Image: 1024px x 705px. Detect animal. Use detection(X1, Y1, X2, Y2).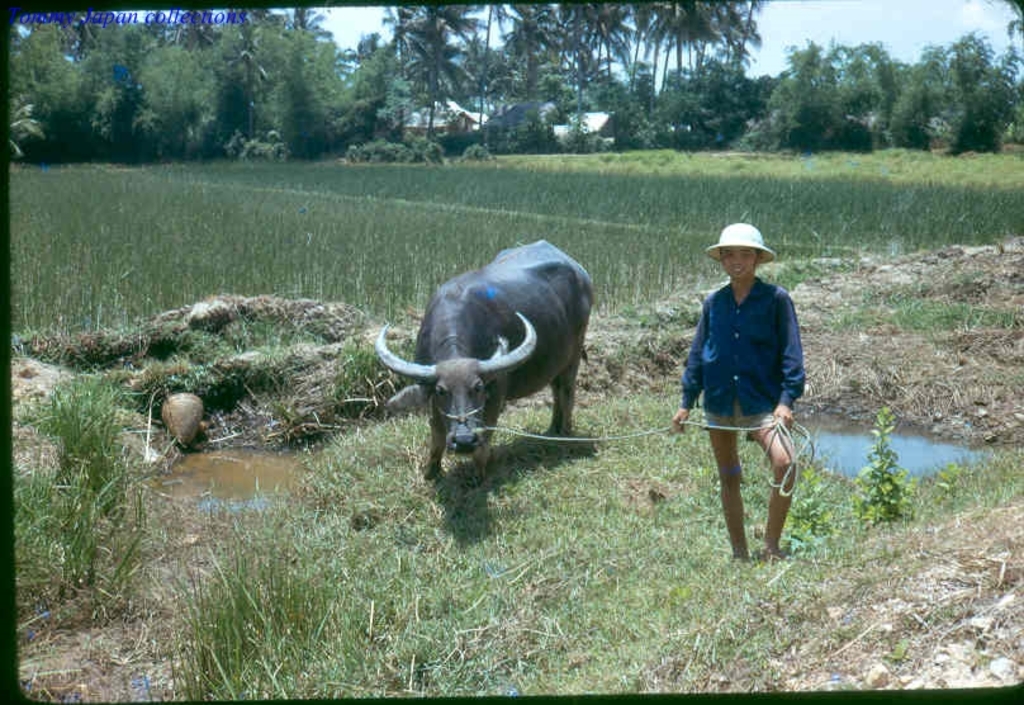
detection(374, 237, 621, 482).
